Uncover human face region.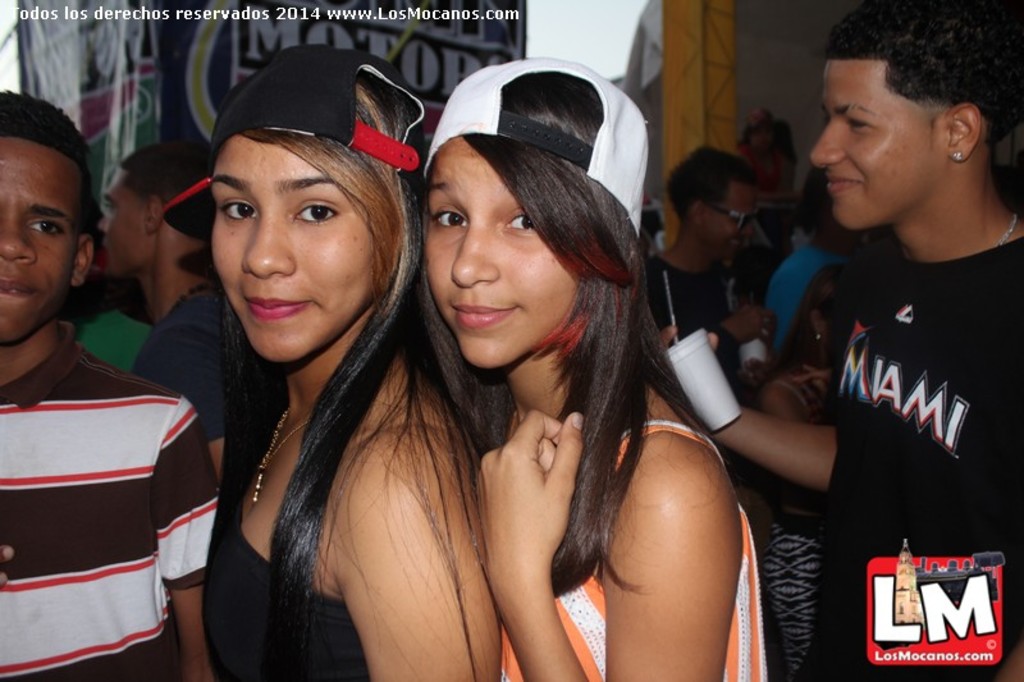
Uncovered: 0:138:84:344.
